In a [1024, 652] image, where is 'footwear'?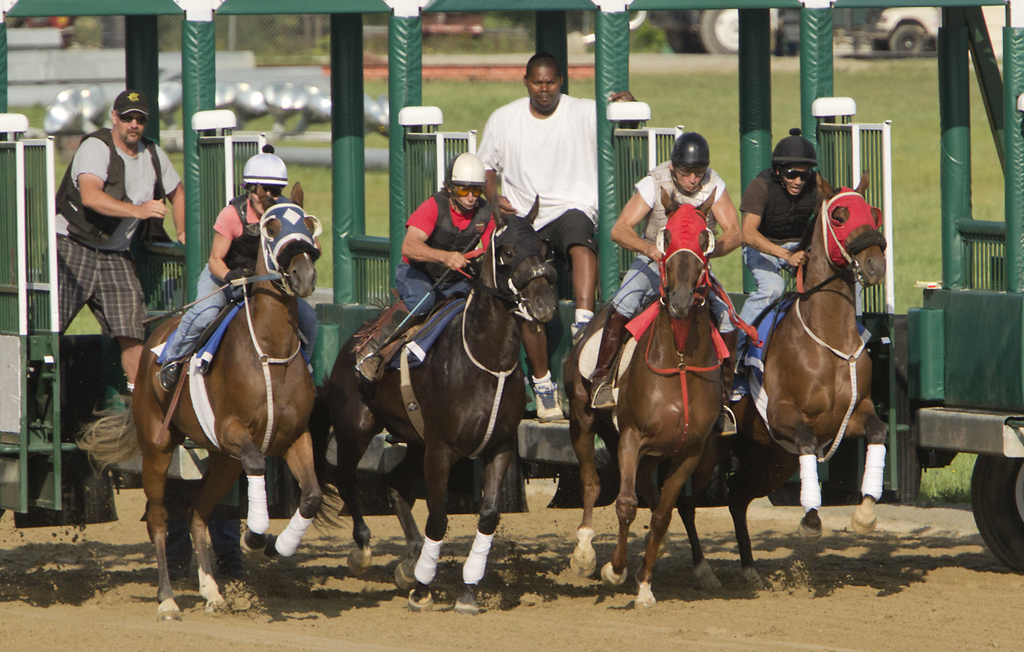
{"x1": 354, "y1": 304, "x2": 417, "y2": 381}.
